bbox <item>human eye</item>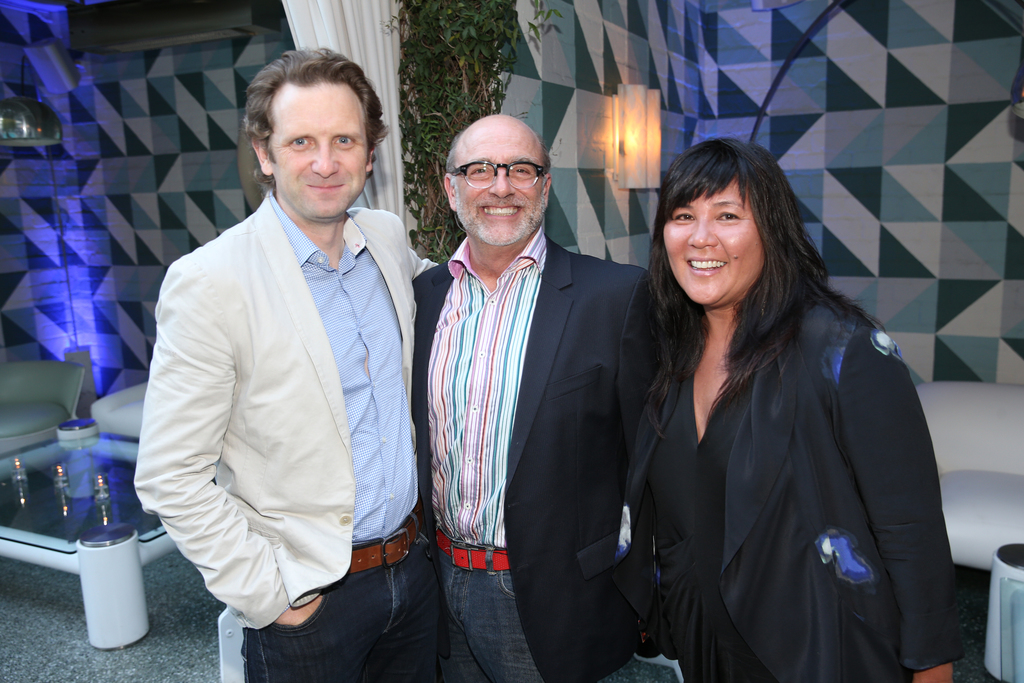
locate(672, 213, 698, 227)
